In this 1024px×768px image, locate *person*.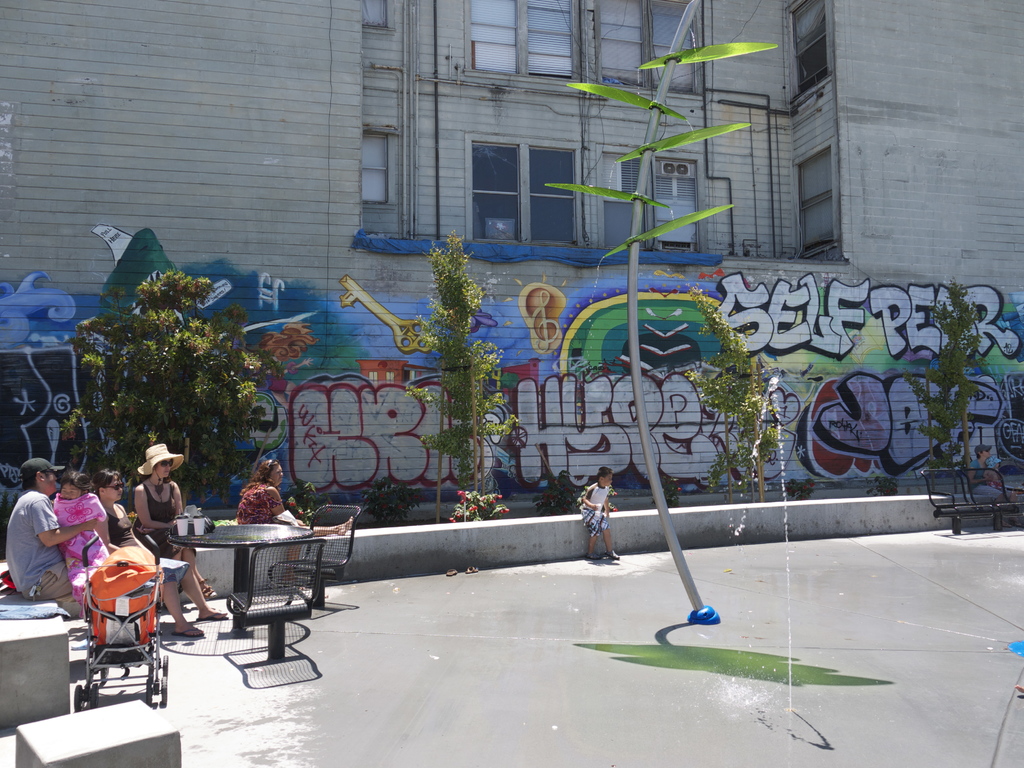
Bounding box: (961,443,1023,502).
